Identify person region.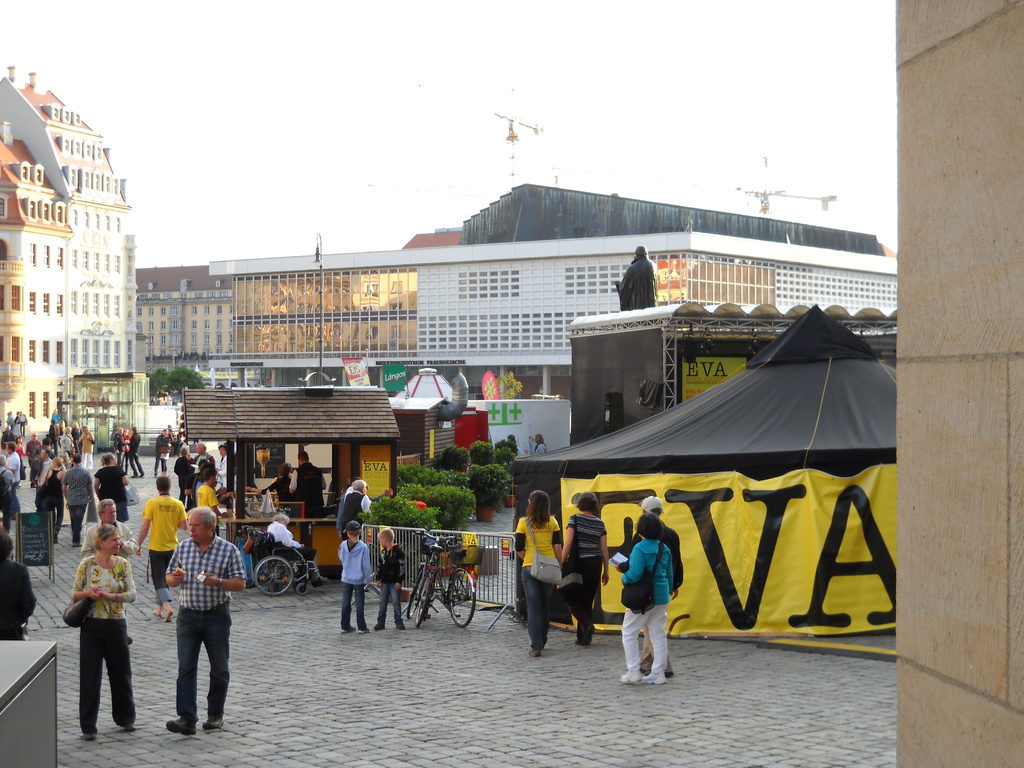
Region: <bbox>337, 479, 372, 521</bbox>.
